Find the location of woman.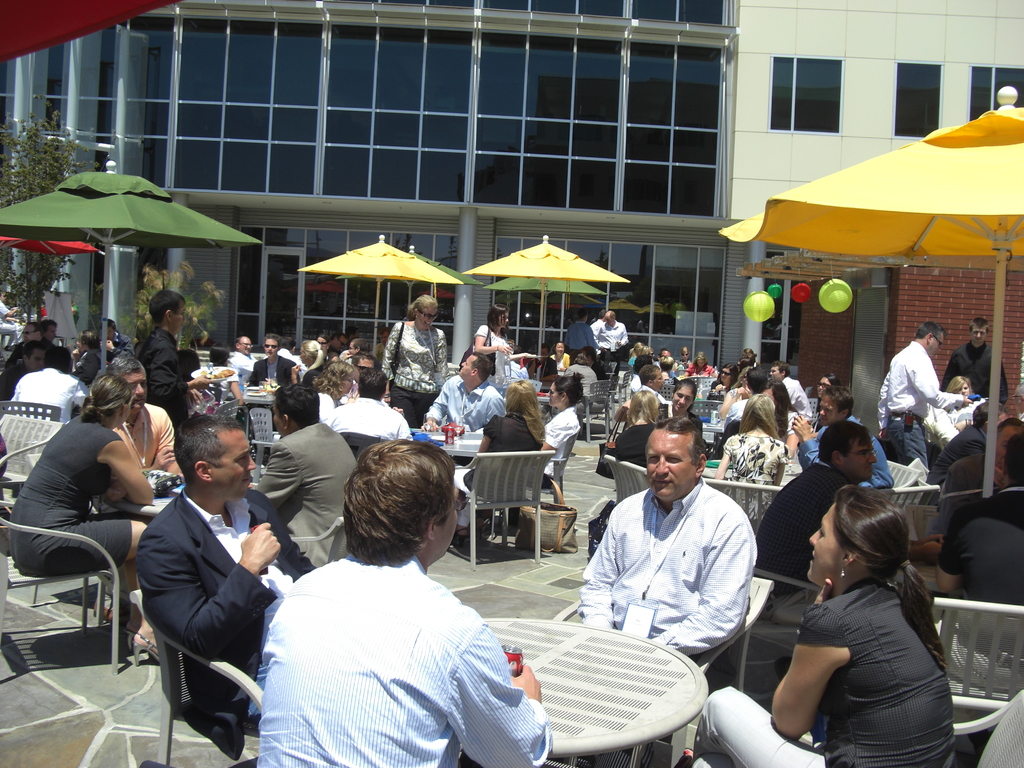
Location: 8 371 161 659.
